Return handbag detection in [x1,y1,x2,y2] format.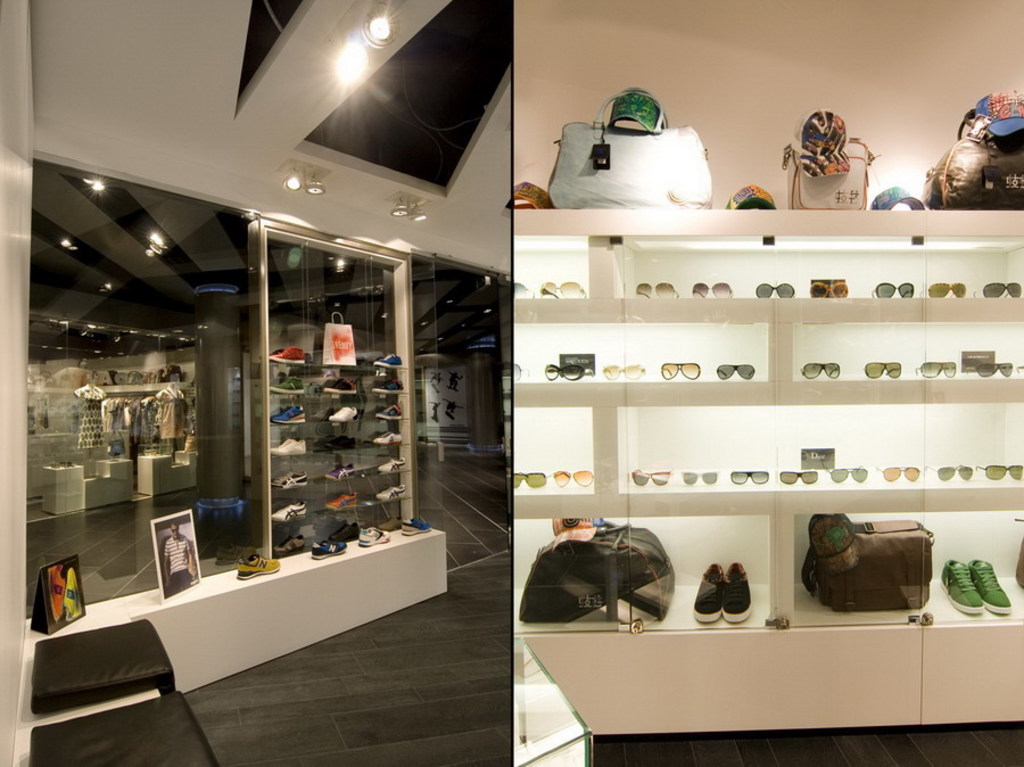
[920,108,1023,207].
